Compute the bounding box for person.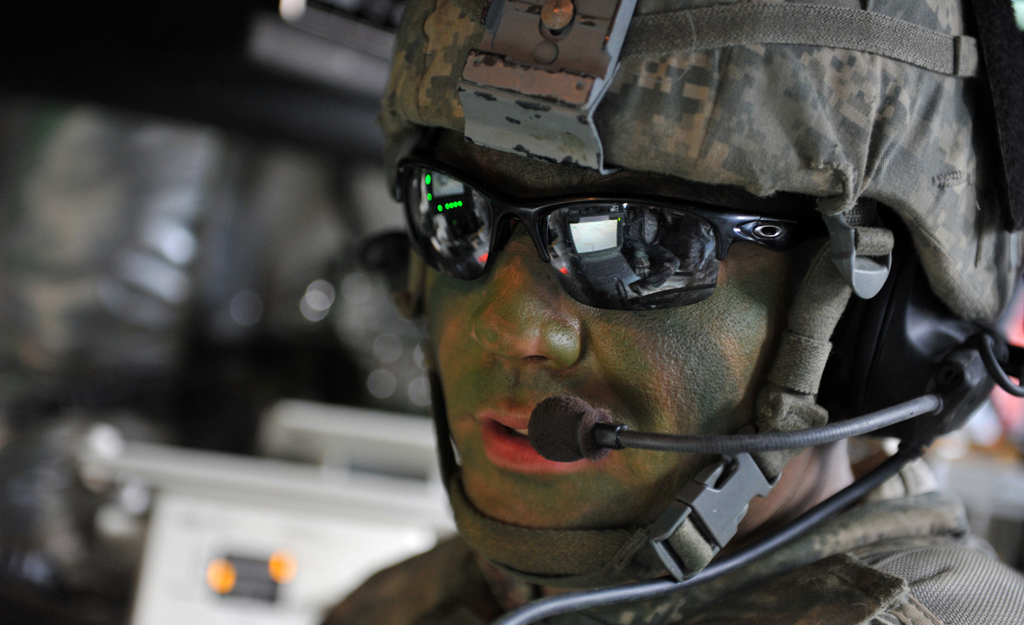
pyautogui.locateOnScreen(312, 0, 1023, 624).
